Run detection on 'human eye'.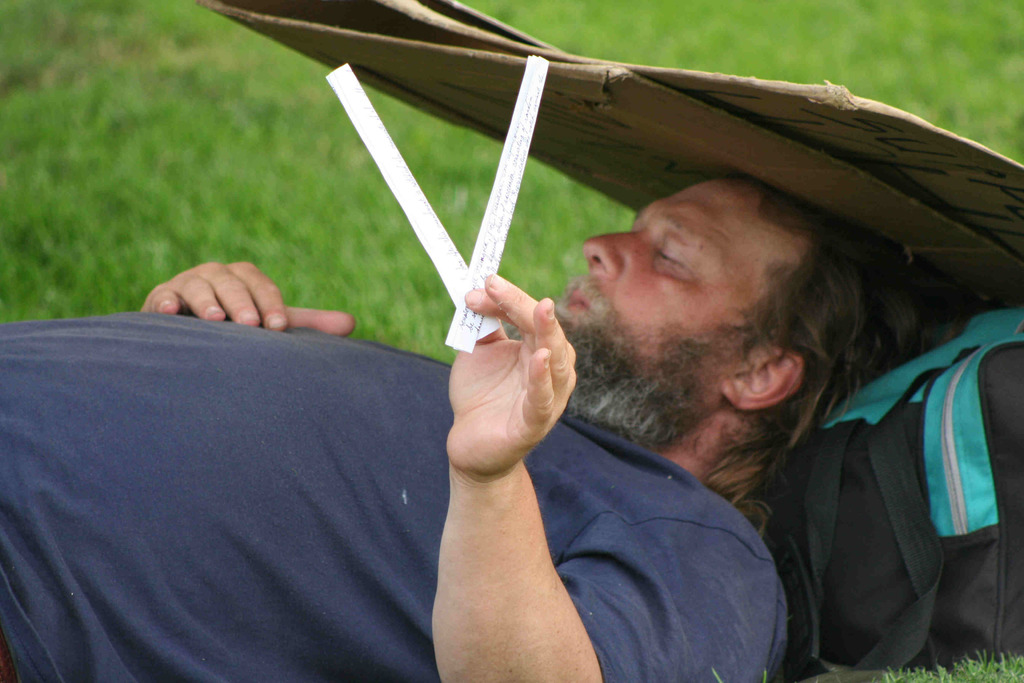
Result: left=639, top=239, right=691, bottom=279.
